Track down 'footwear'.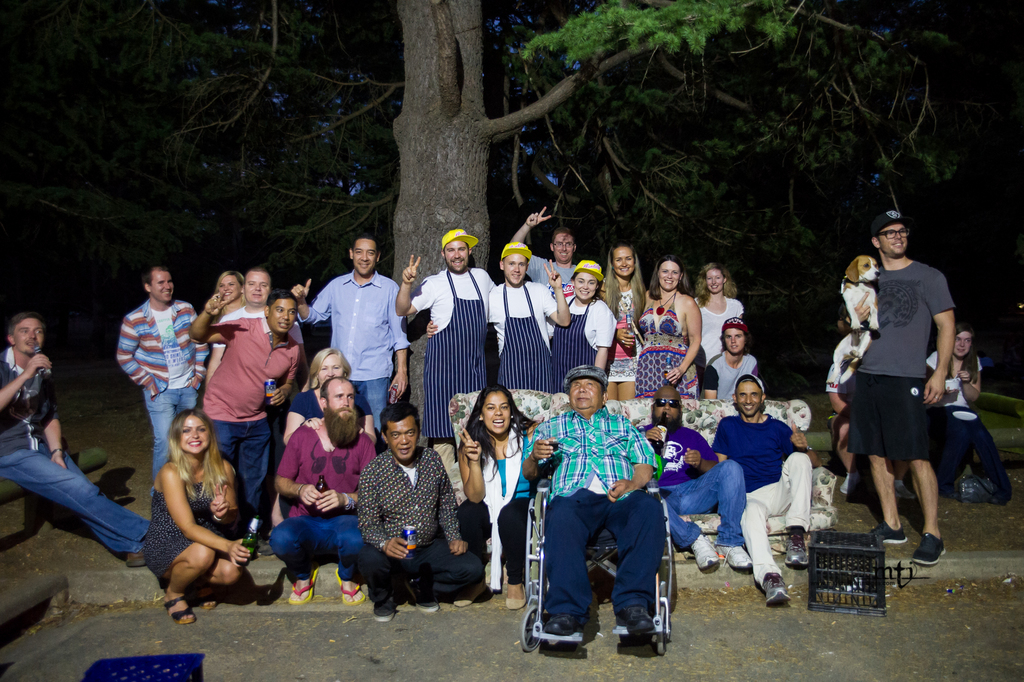
Tracked to locate(783, 529, 808, 568).
